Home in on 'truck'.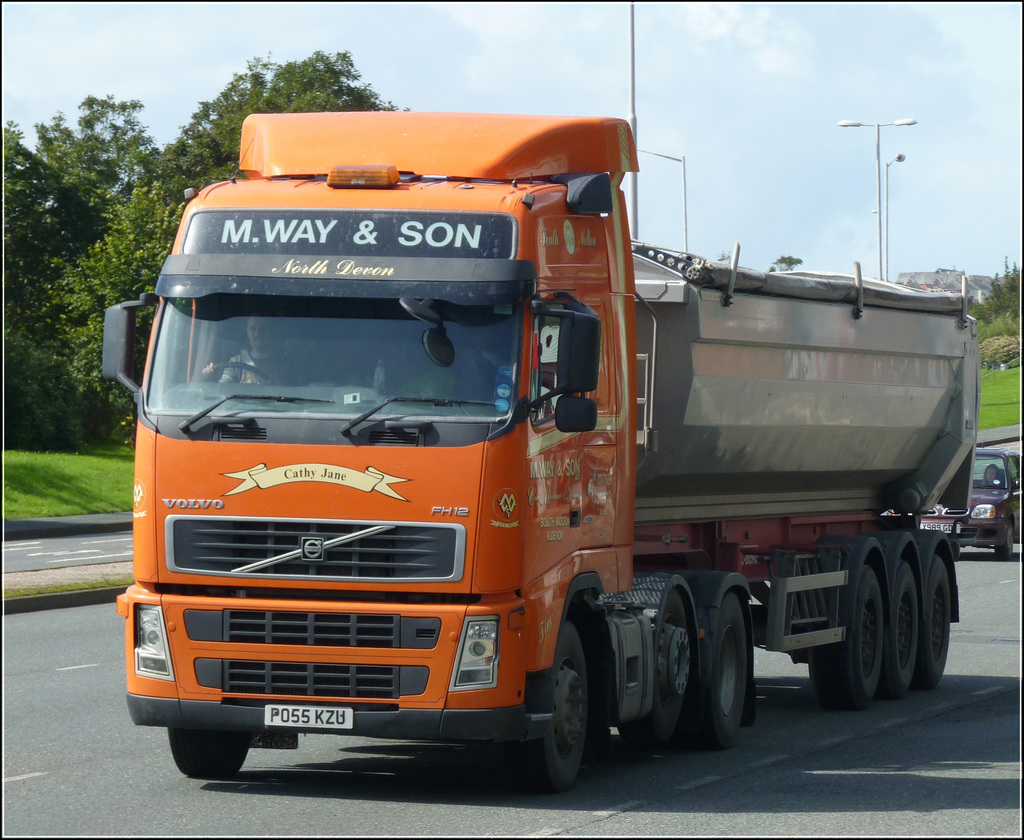
Homed in at crop(95, 107, 988, 800).
